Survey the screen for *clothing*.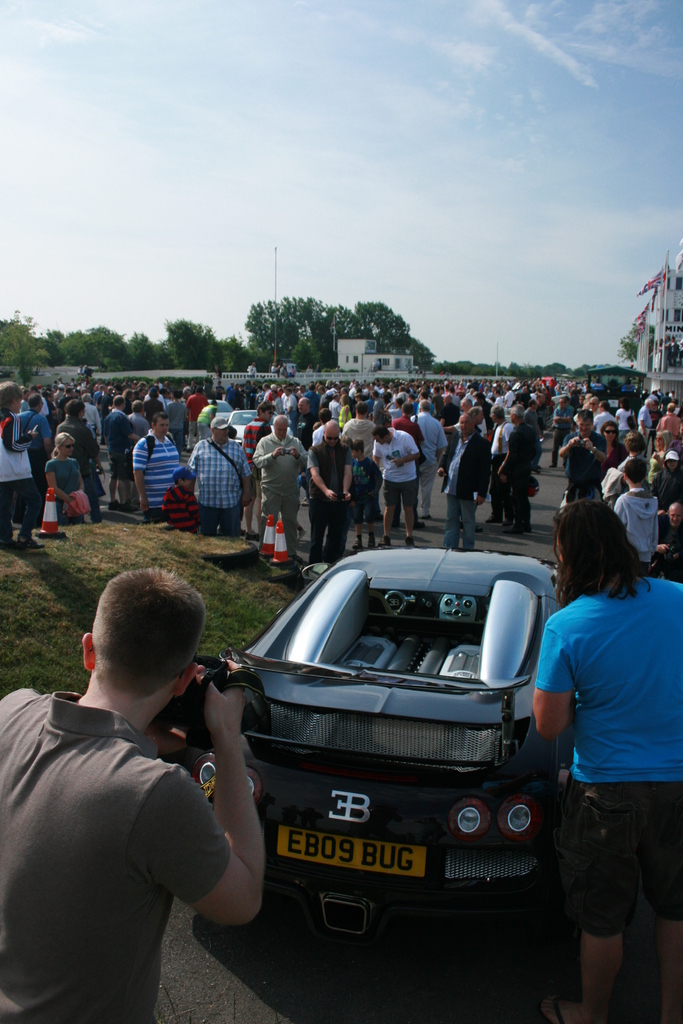
Survey found: {"x1": 391, "y1": 410, "x2": 403, "y2": 414}.
